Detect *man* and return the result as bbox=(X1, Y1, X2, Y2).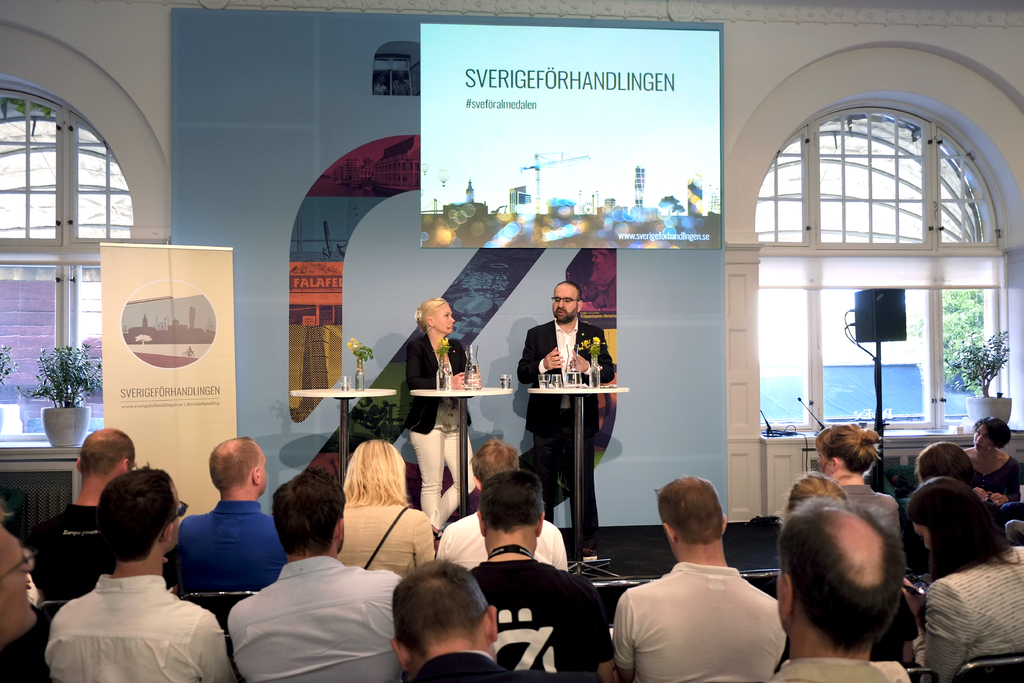
bbox=(224, 468, 405, 682).
